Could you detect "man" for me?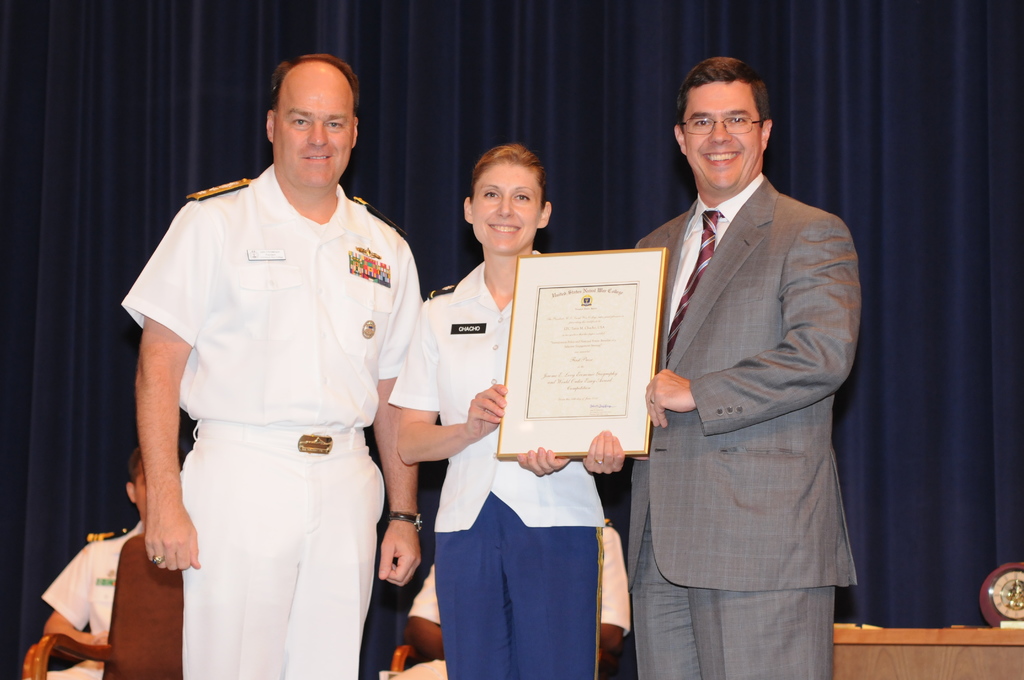
Detection result: <bbox>397, 512, 632, 679</bbox>.
